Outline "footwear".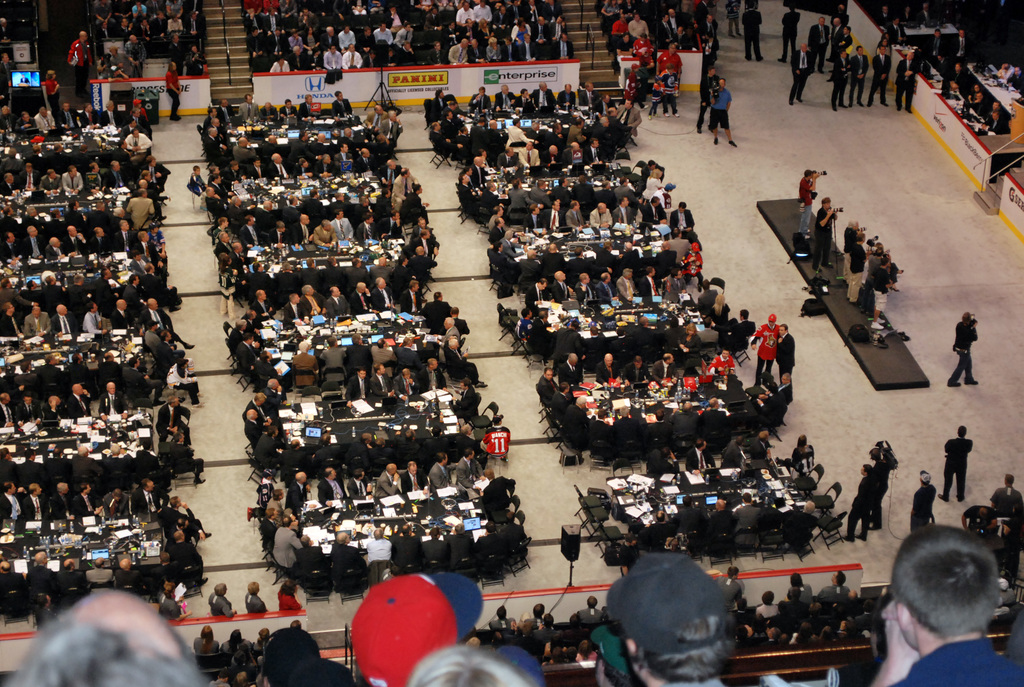
Outline: region(191, 477, 205, 485).
